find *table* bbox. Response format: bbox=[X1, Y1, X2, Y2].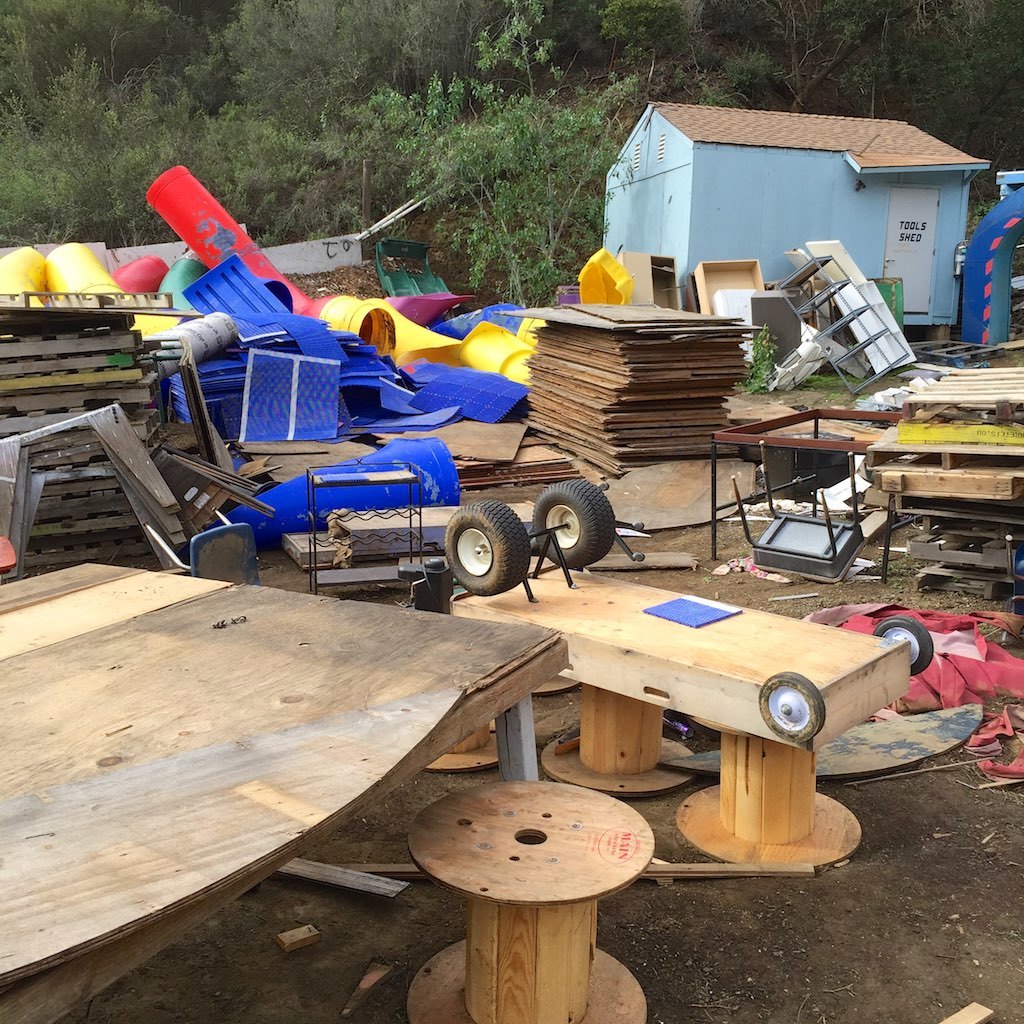
bbox=[444, 554, 905, 868].
